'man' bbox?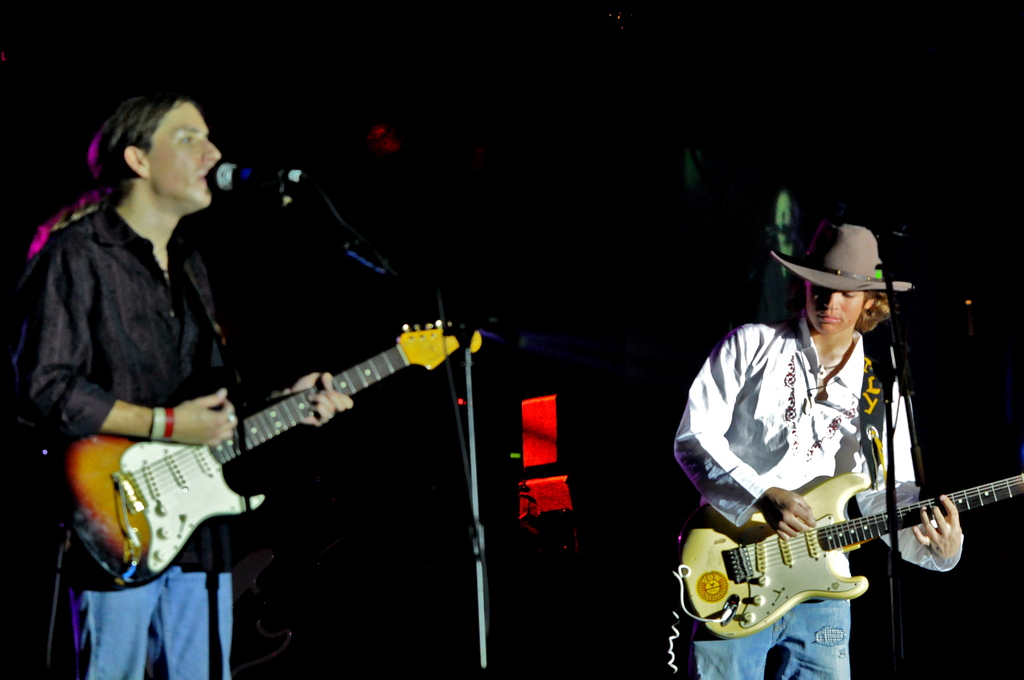
detection(678, 227, 970, 674)
